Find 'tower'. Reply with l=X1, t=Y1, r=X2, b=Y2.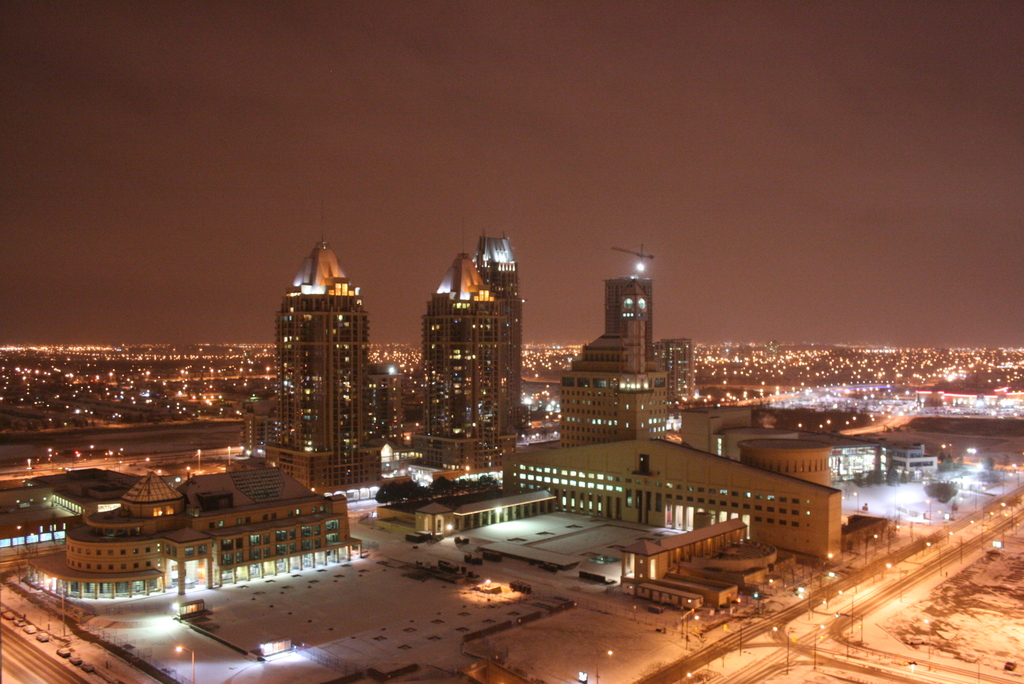
l=265, t=187, r=372, b=501.
